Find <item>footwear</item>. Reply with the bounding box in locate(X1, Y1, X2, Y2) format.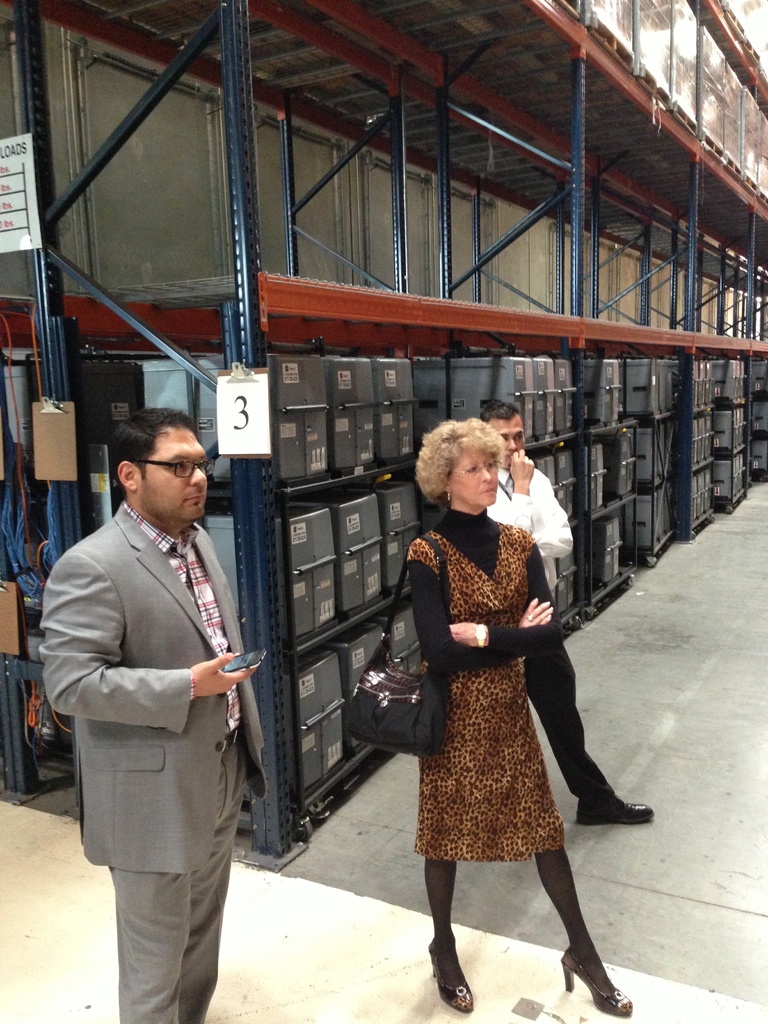
locate(563, 915, 626, 1016).
